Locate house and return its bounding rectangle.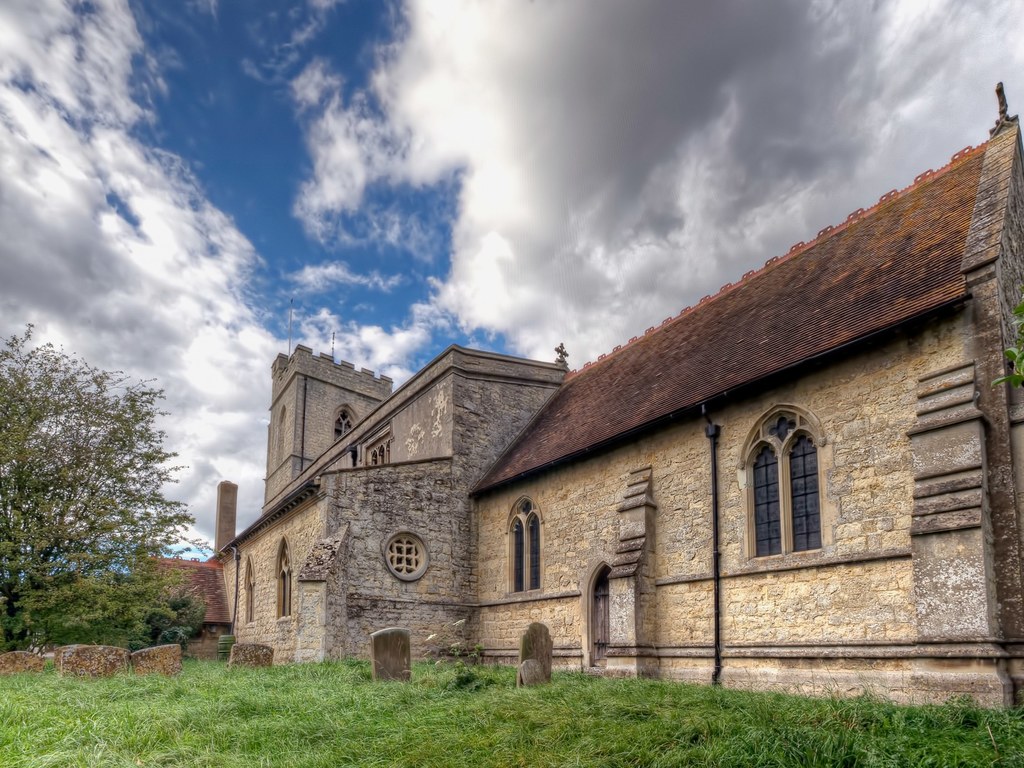
131,560,231,659.
